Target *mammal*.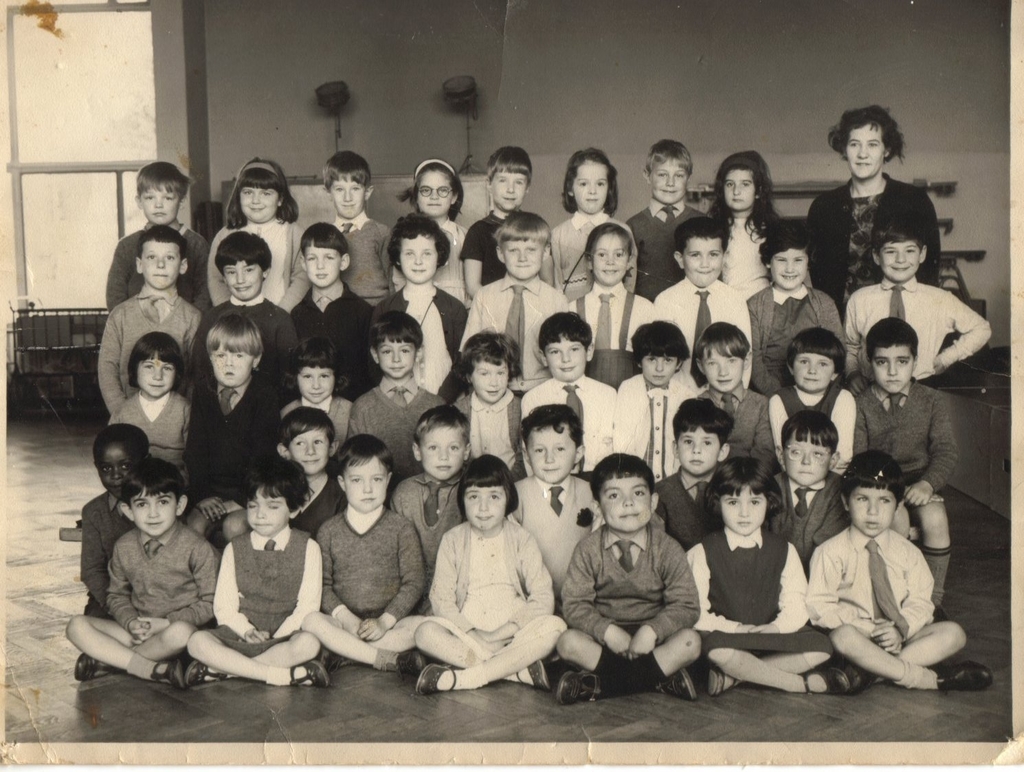
Target region: left=741, top=221, right=845, bottom=402.
